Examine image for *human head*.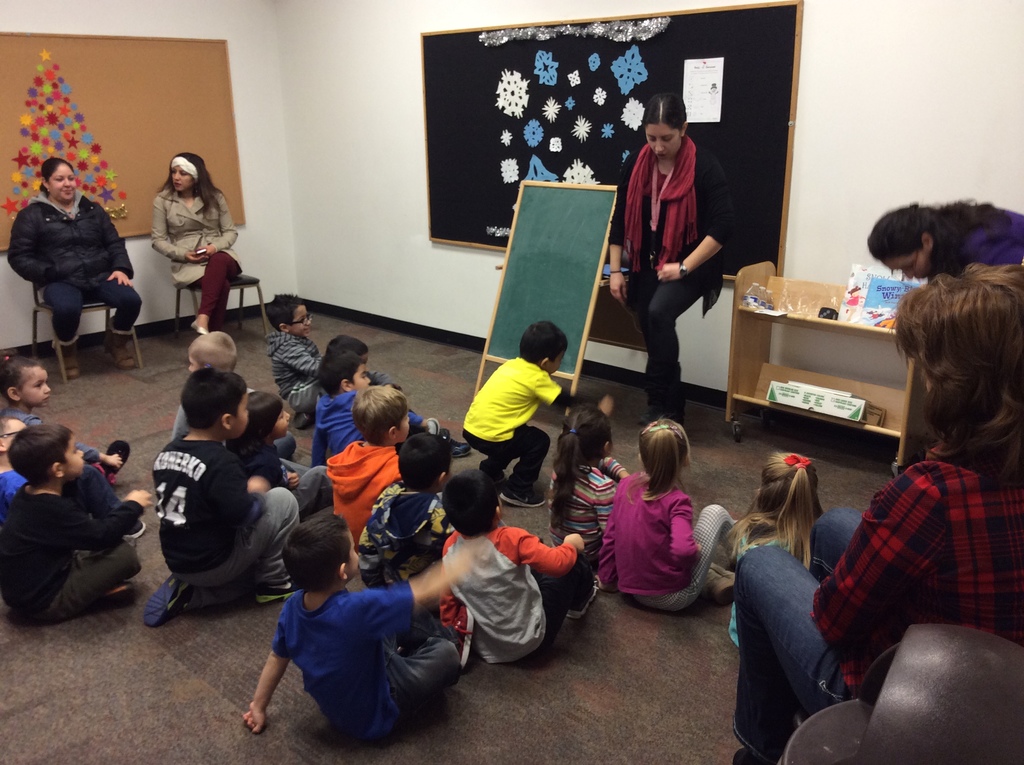
Examination result: (left=519, top=319, right=569, bottom=374).
